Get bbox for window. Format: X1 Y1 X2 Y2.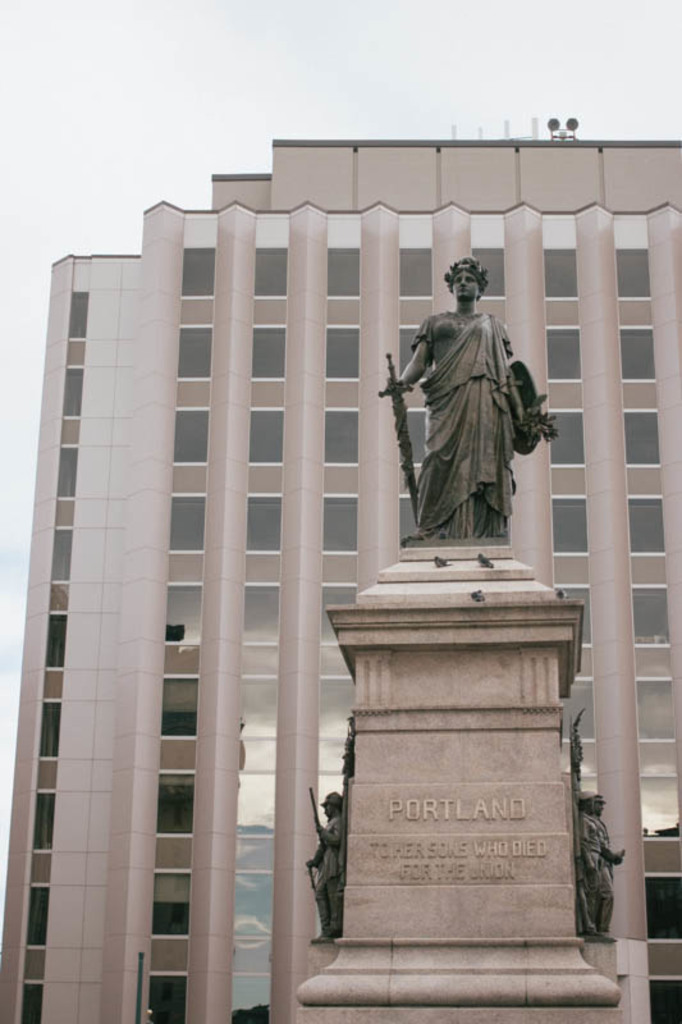
166 582 202 645.
